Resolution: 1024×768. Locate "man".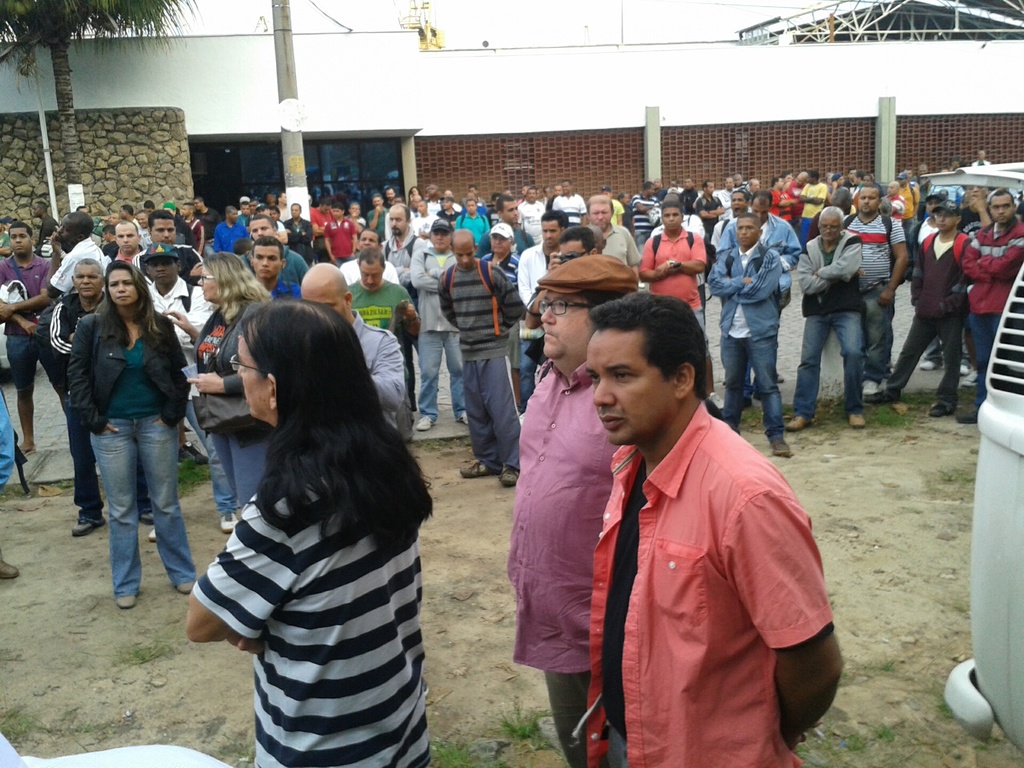
(x1=589, y1=194, x2=638, y2=278).
